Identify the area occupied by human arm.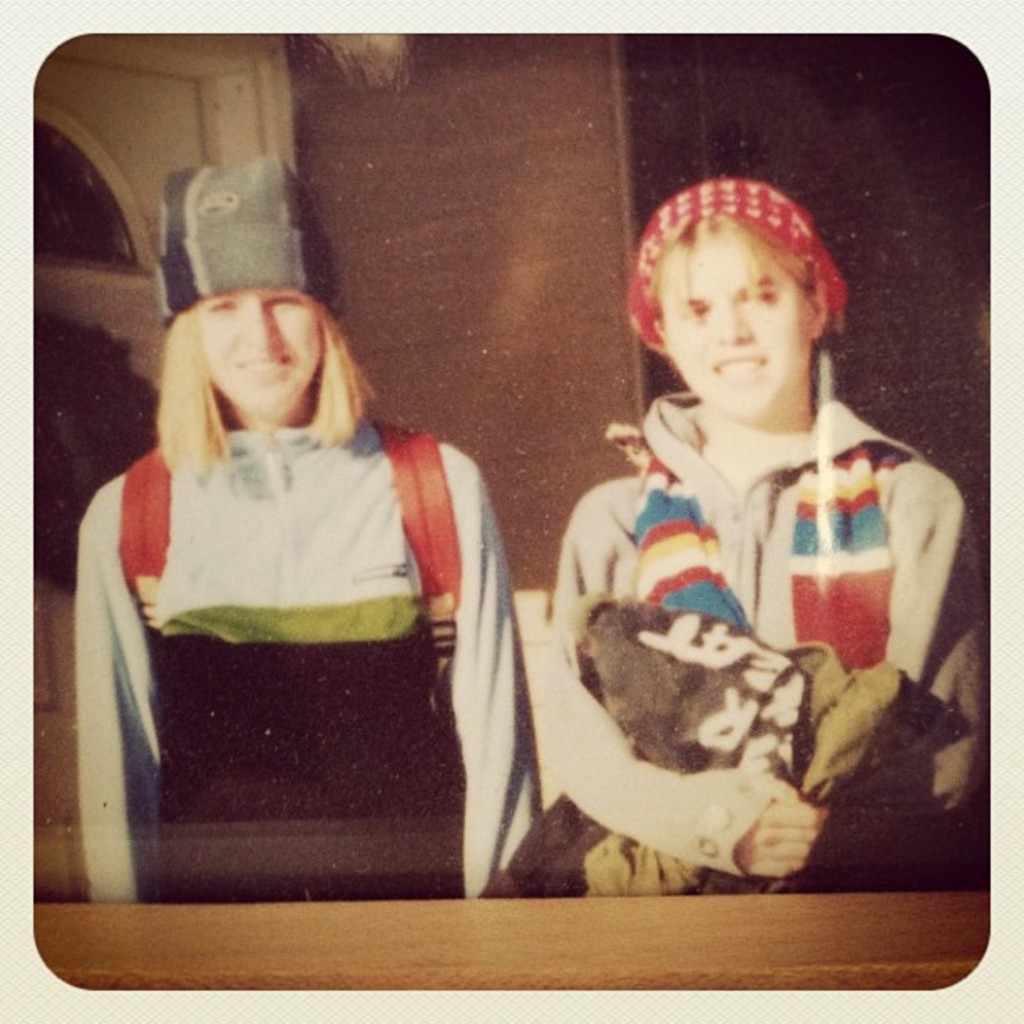
Area: bbox=[530, 485, 806, 865].
